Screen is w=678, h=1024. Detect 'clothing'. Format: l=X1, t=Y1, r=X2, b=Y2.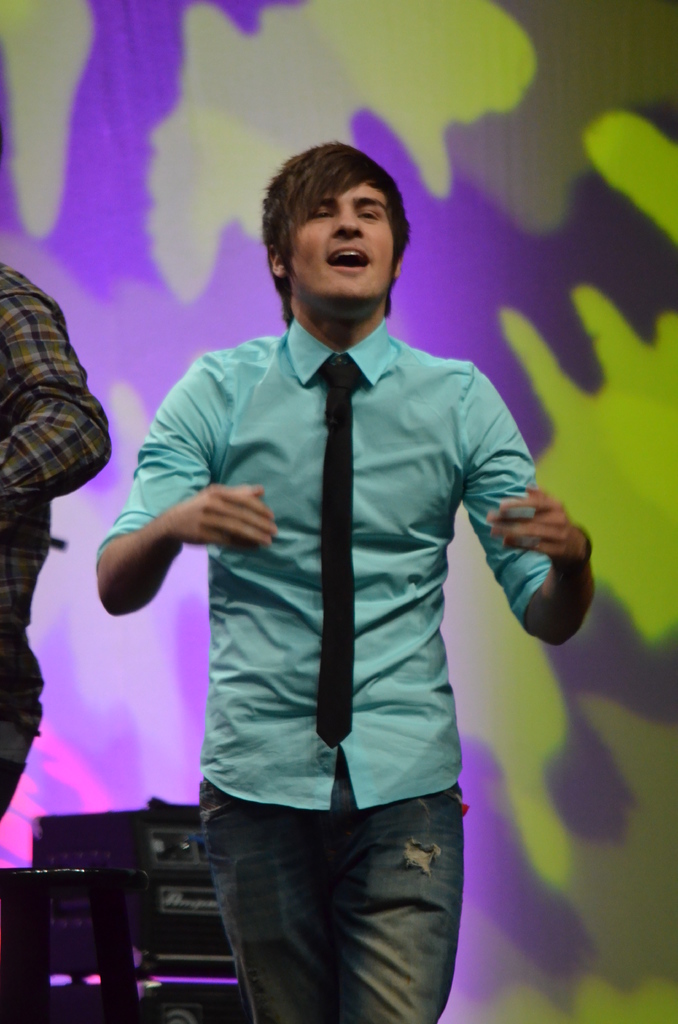
l=0, t=262, r=110, b=820.
